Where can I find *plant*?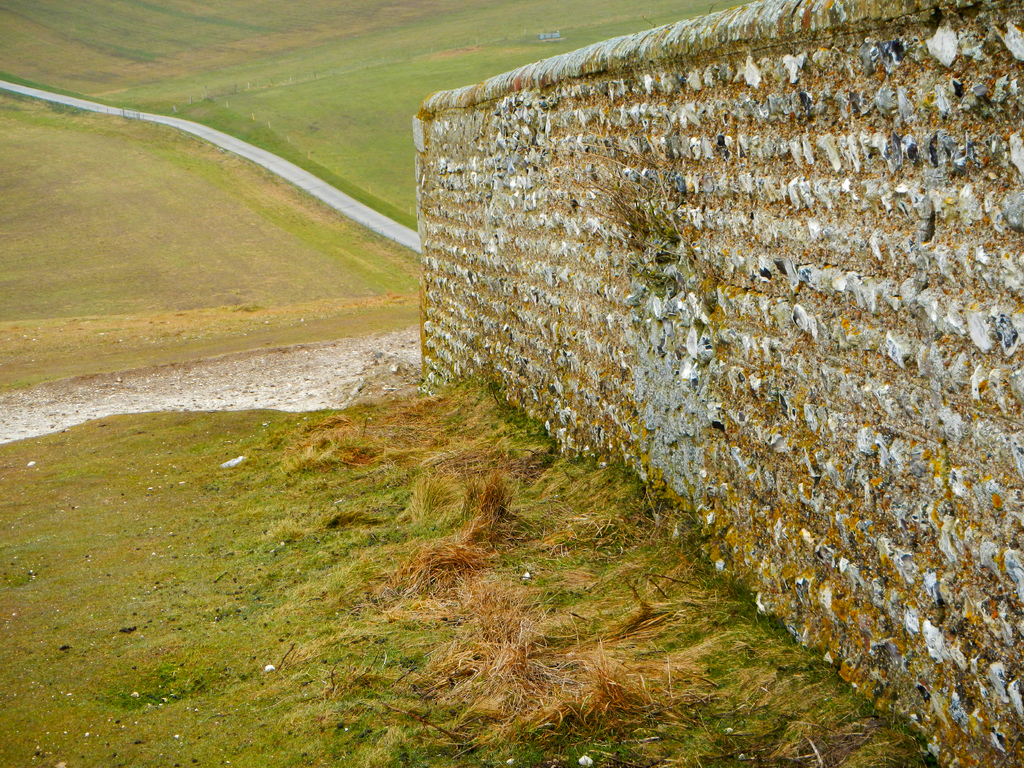
You can find it at bbox=(518, 145, 657, 184).
